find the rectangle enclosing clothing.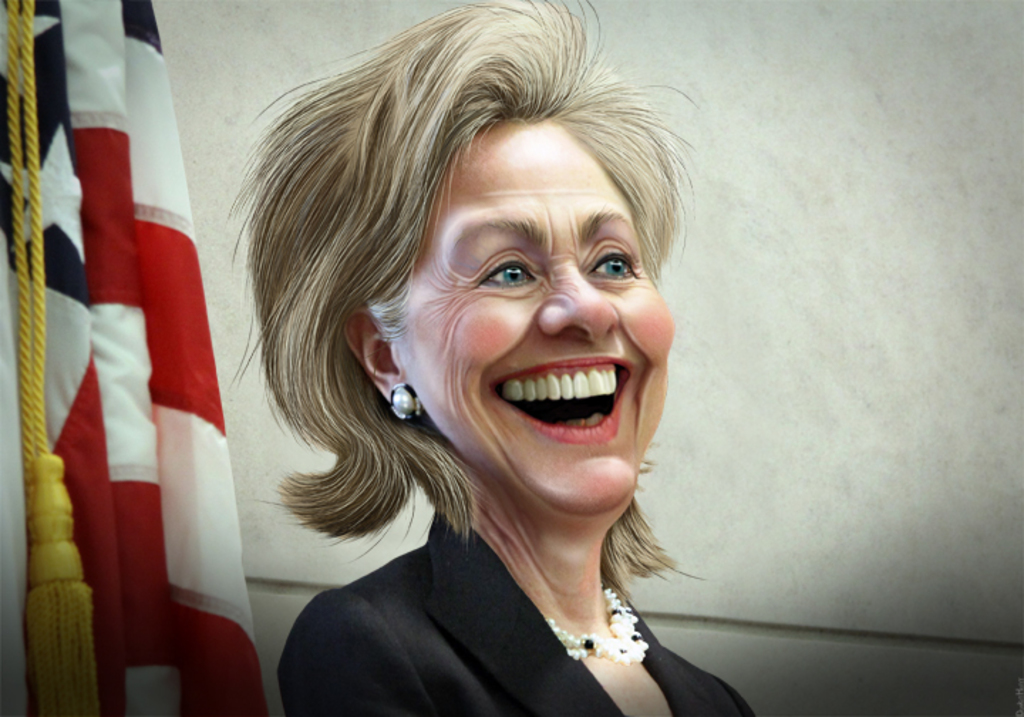
l=240, t=437, r=759, b=699.
